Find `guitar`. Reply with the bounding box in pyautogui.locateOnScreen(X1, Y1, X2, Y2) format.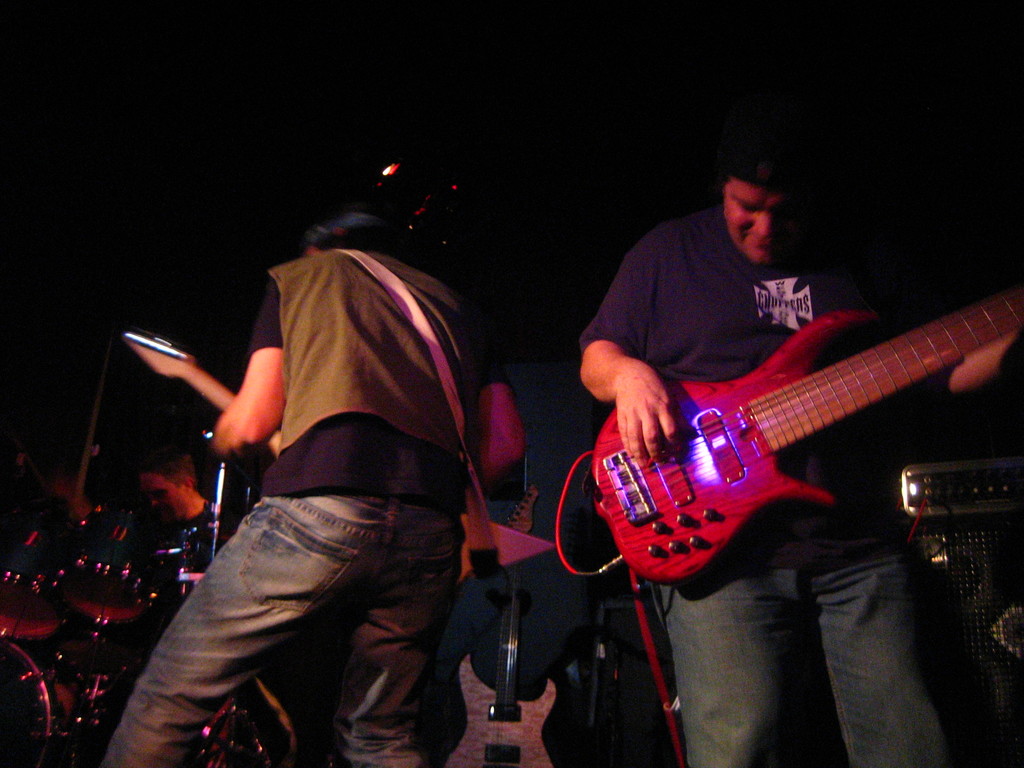
pyautogui.locateOnScreen(120, 327, 545, 590).
